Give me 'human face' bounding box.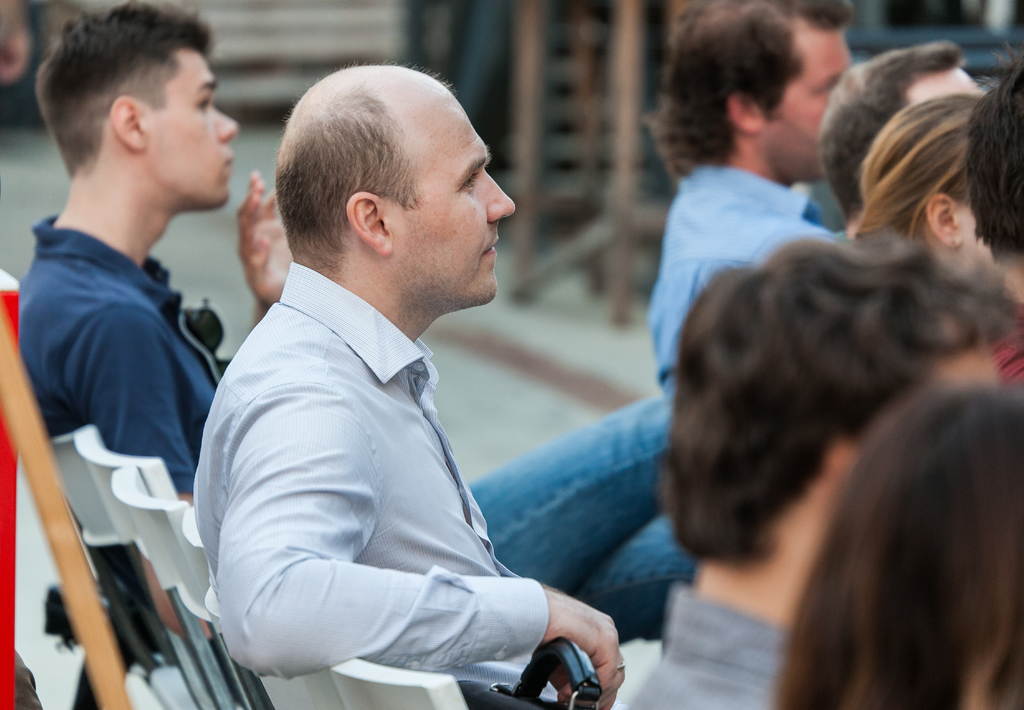
x1=772, y1=20, x2=848, y2=175.
